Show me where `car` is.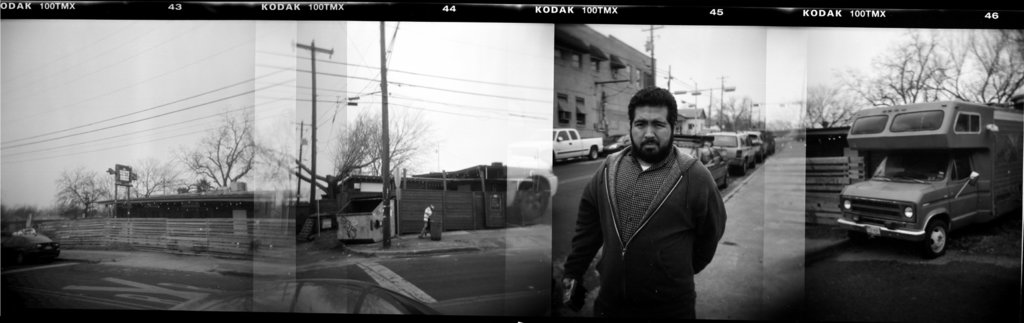
`car` is at locate(0, 222, 61, 269).
